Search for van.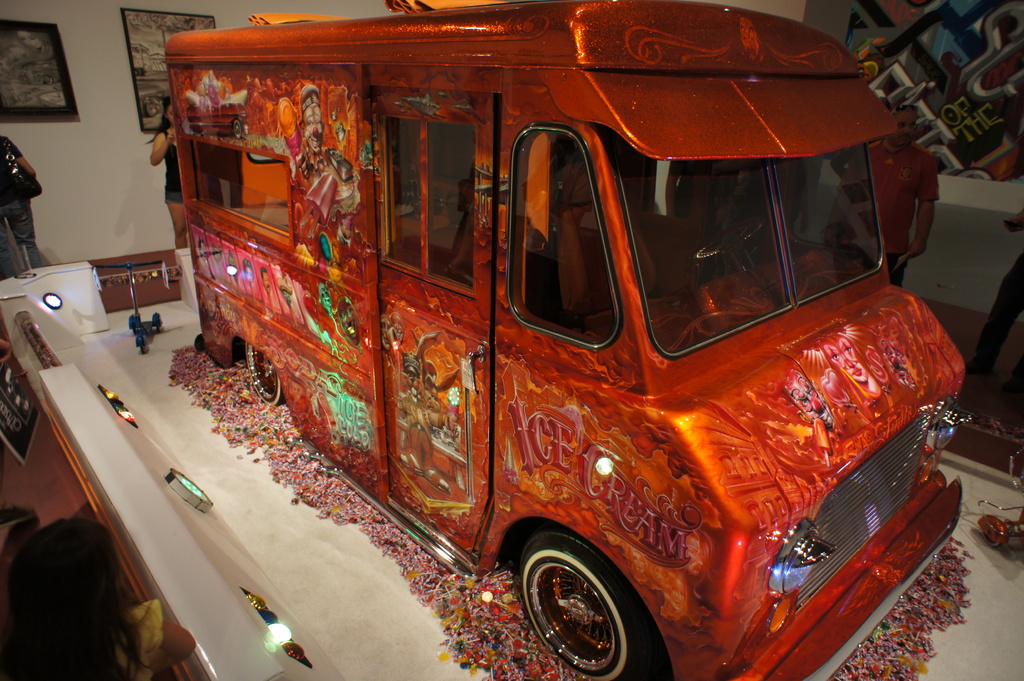
Found at [159, 0, 976, 680].
